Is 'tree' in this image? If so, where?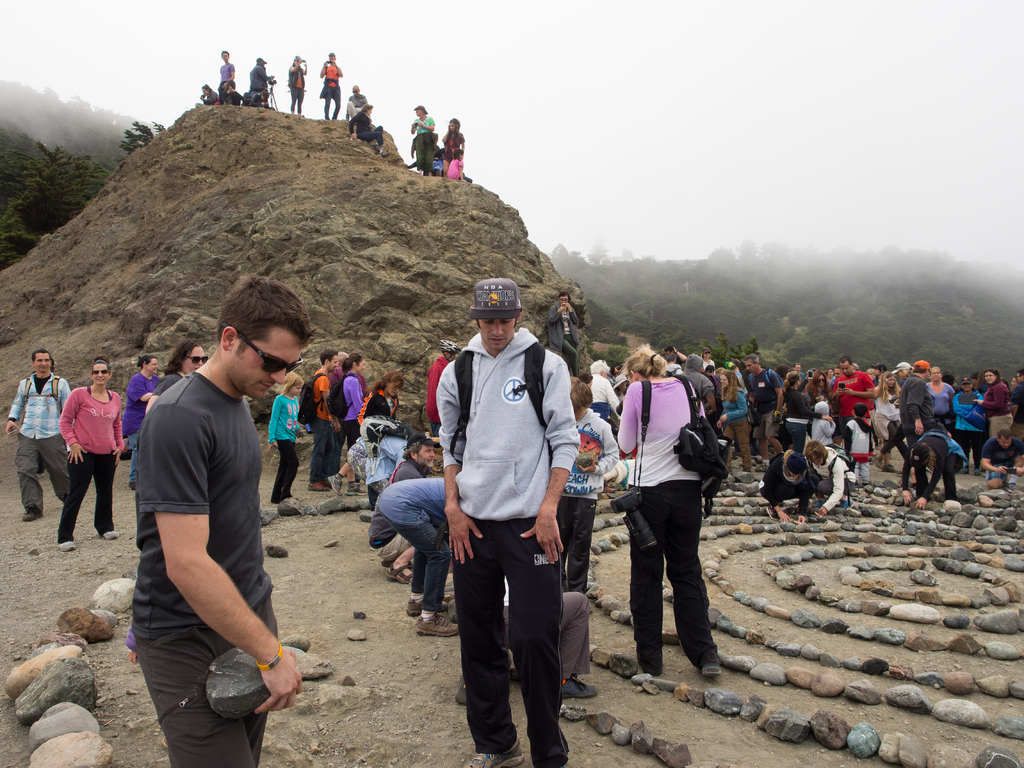
Yes, at crop(0, 132, 119, 270).
